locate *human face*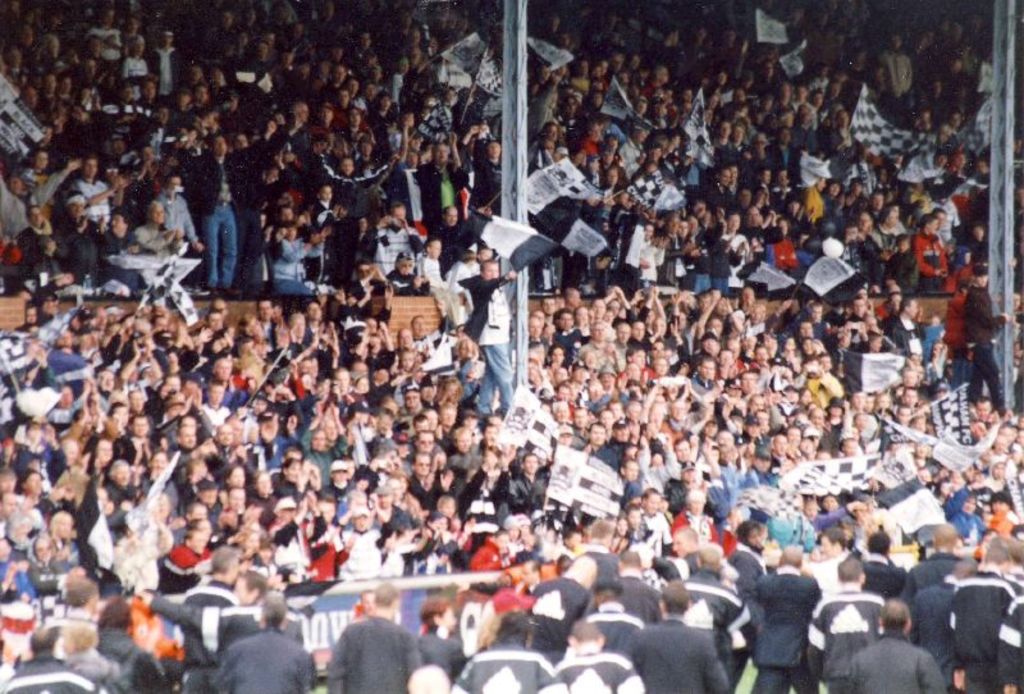
[left=756, top=141, right=768, bottom=156]
